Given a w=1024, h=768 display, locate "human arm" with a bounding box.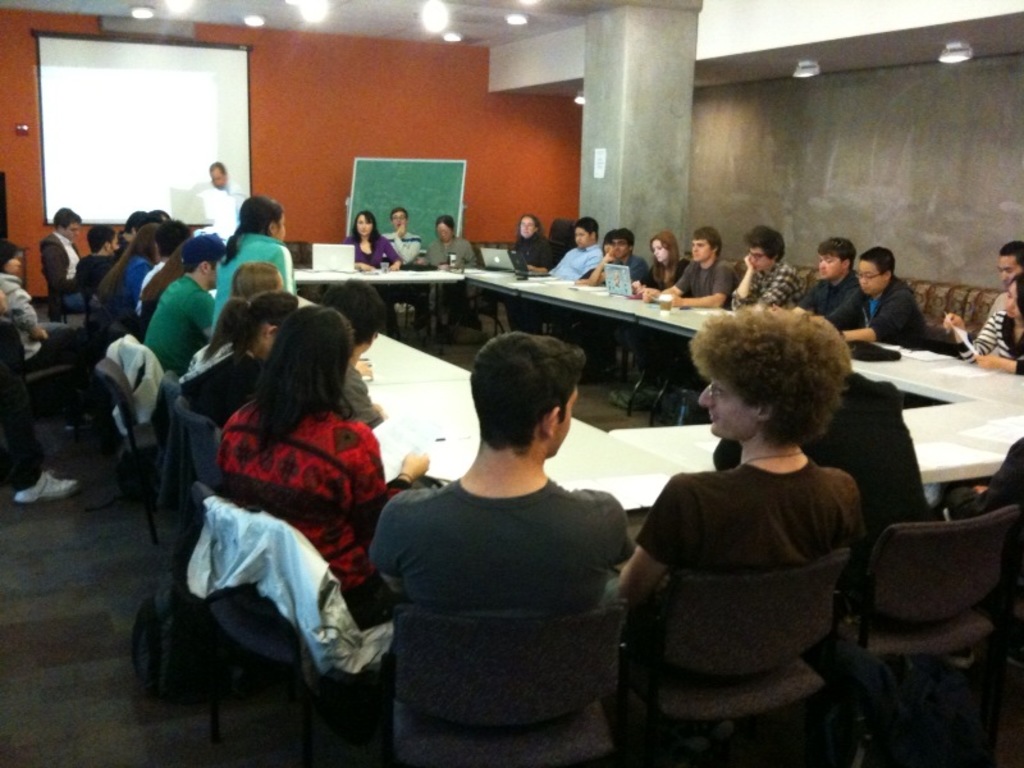
Located: box(613, 471, 678, 604).
